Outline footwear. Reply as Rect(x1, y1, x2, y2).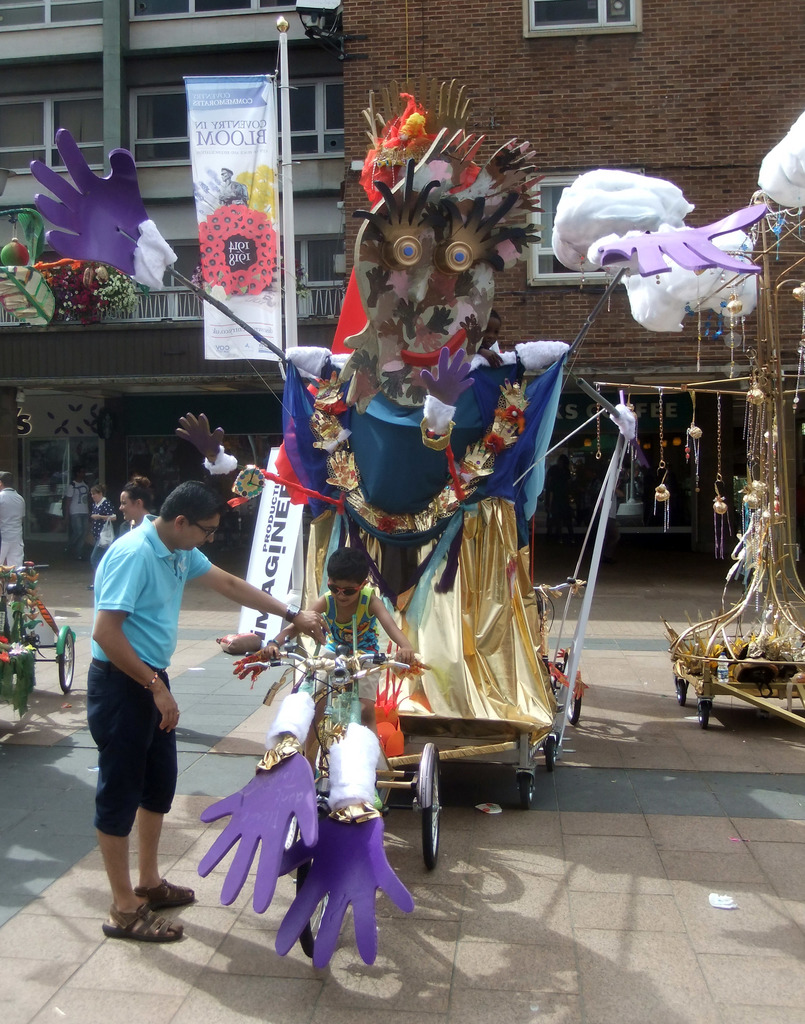
Rect(98, 899, 184, 941).
